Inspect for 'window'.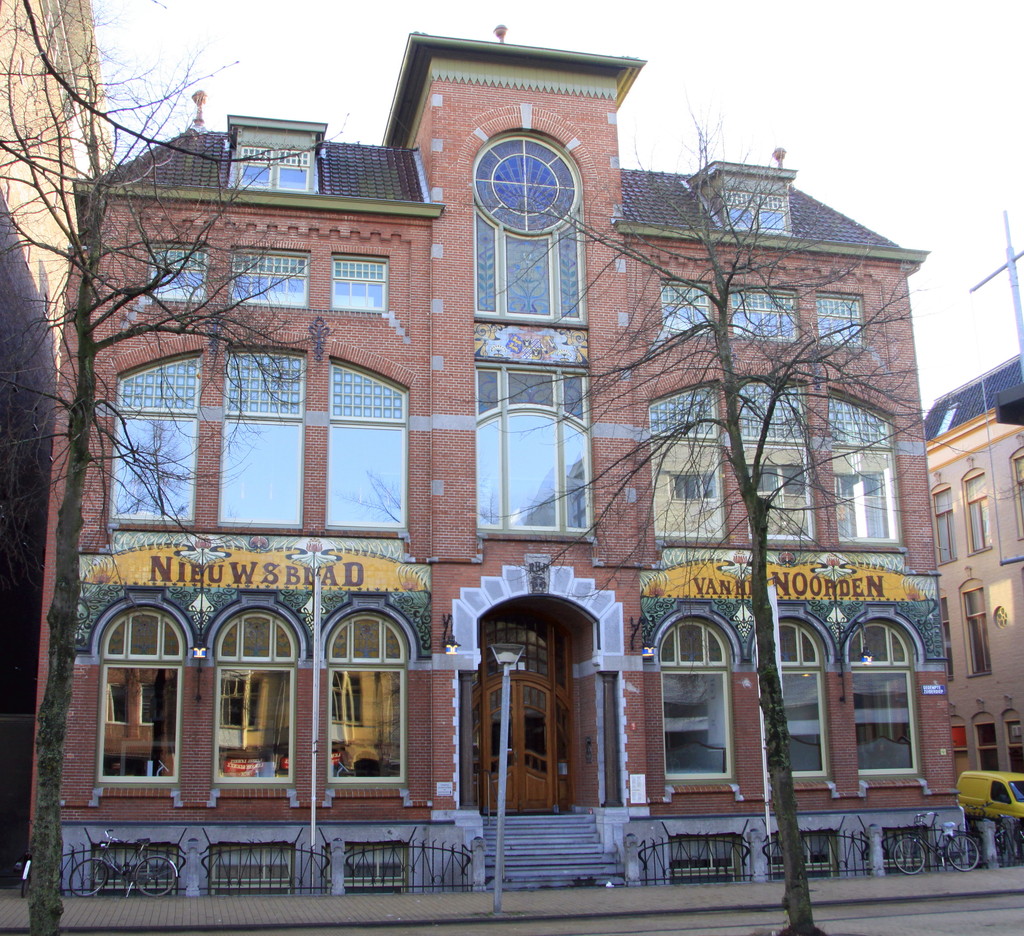
Inspection: [329,251,387,309].
